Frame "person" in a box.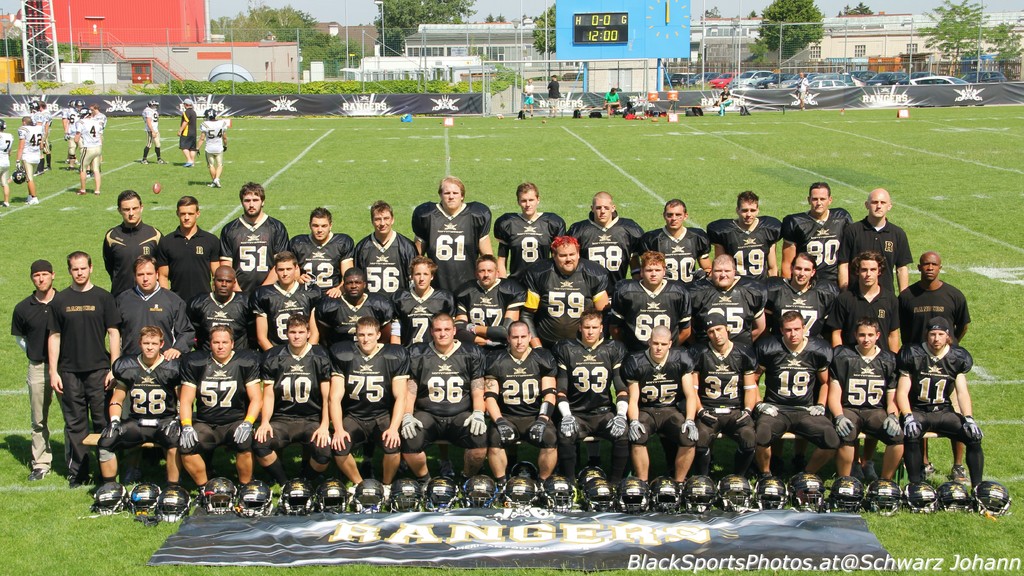
select_region(836, 183, 911, 297).
